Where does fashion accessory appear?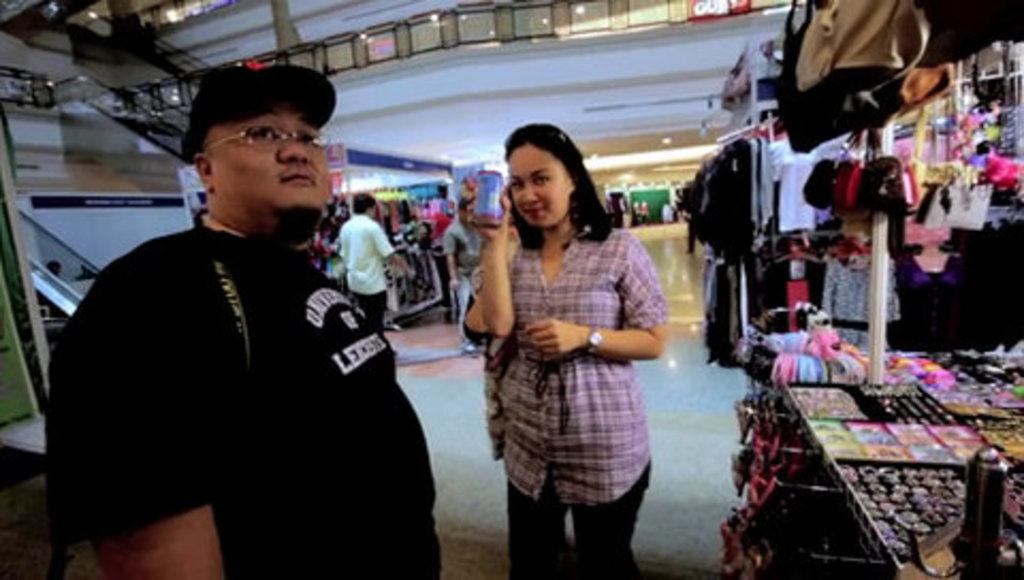
Appears at (177,60,337,162).
